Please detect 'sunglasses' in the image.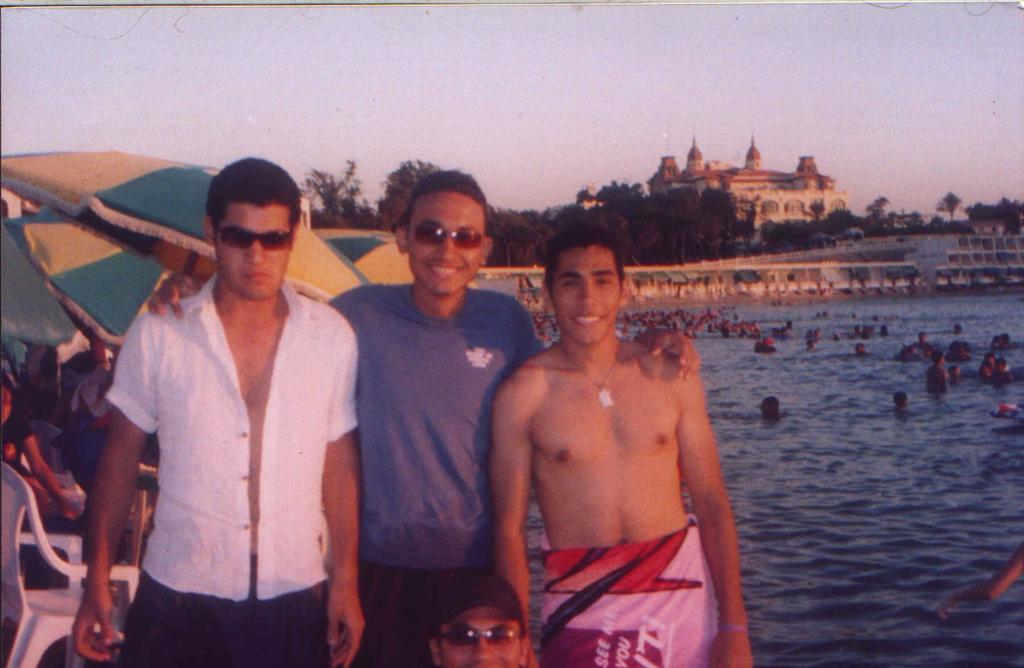
216, 220, 293, 250.
